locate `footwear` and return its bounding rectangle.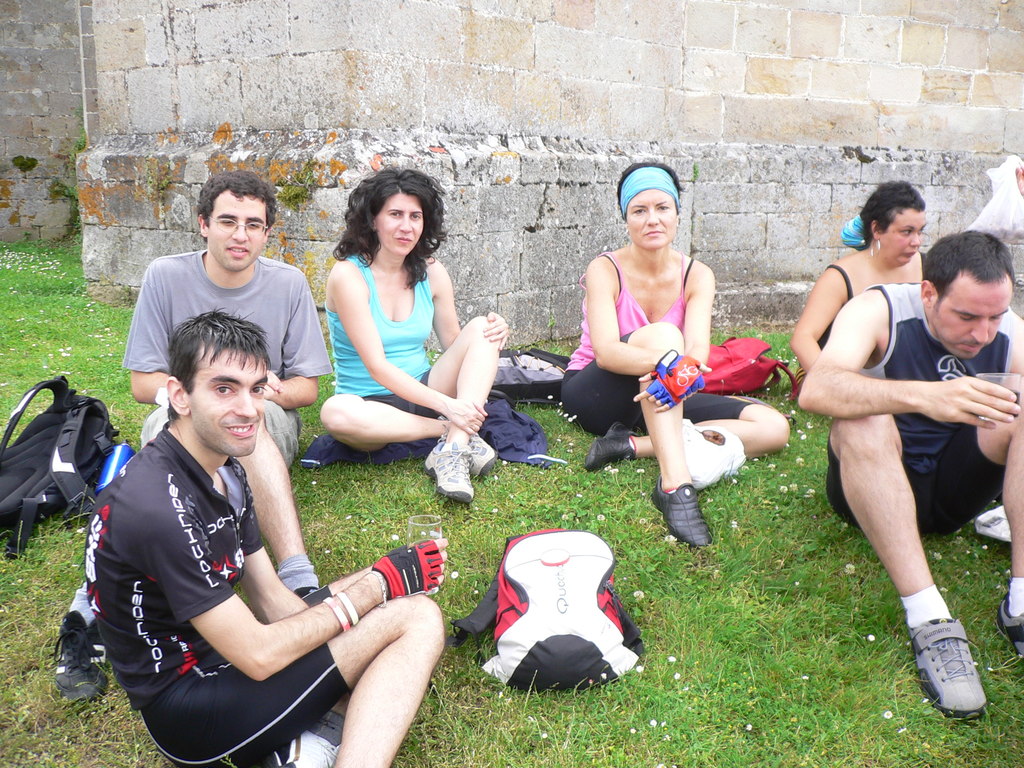
(585, 422, 640, 476).
